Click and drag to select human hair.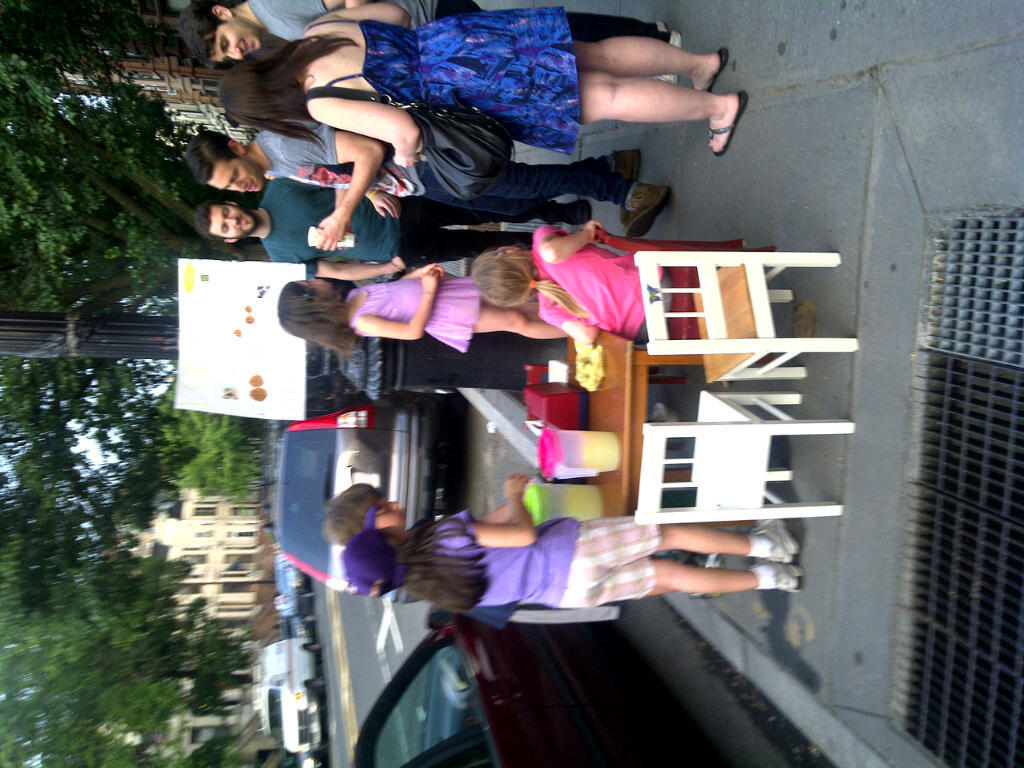
Selection: box=[183, 131, 246, 189].
